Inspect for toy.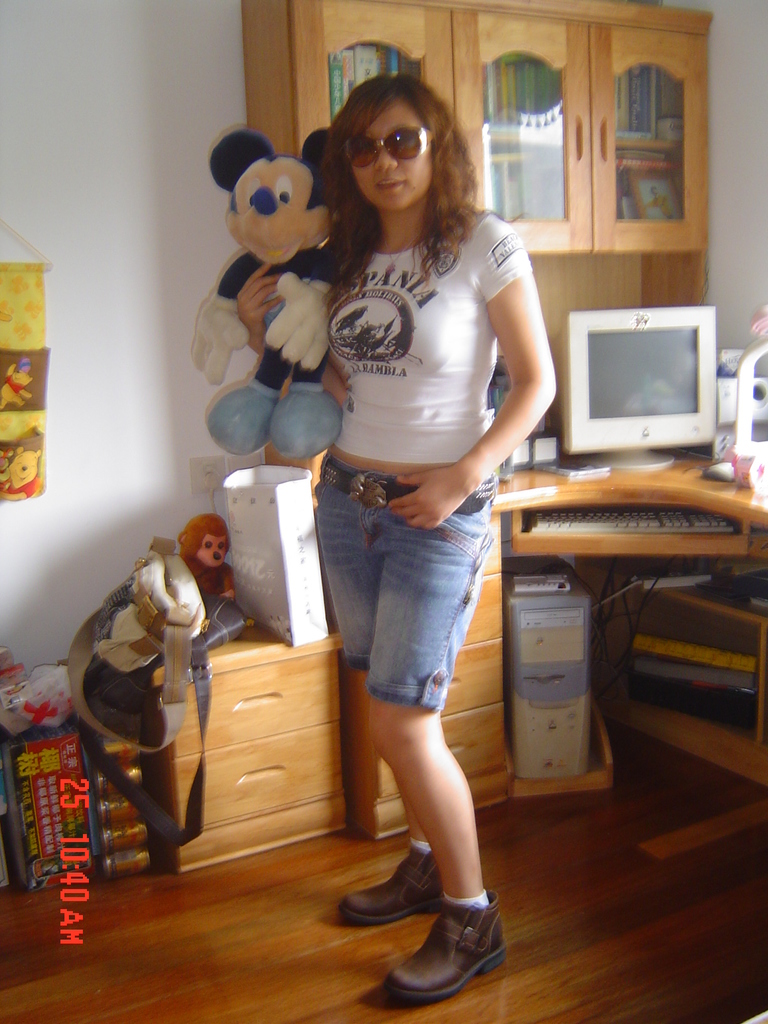
Inspection: 0/358/28/409.
